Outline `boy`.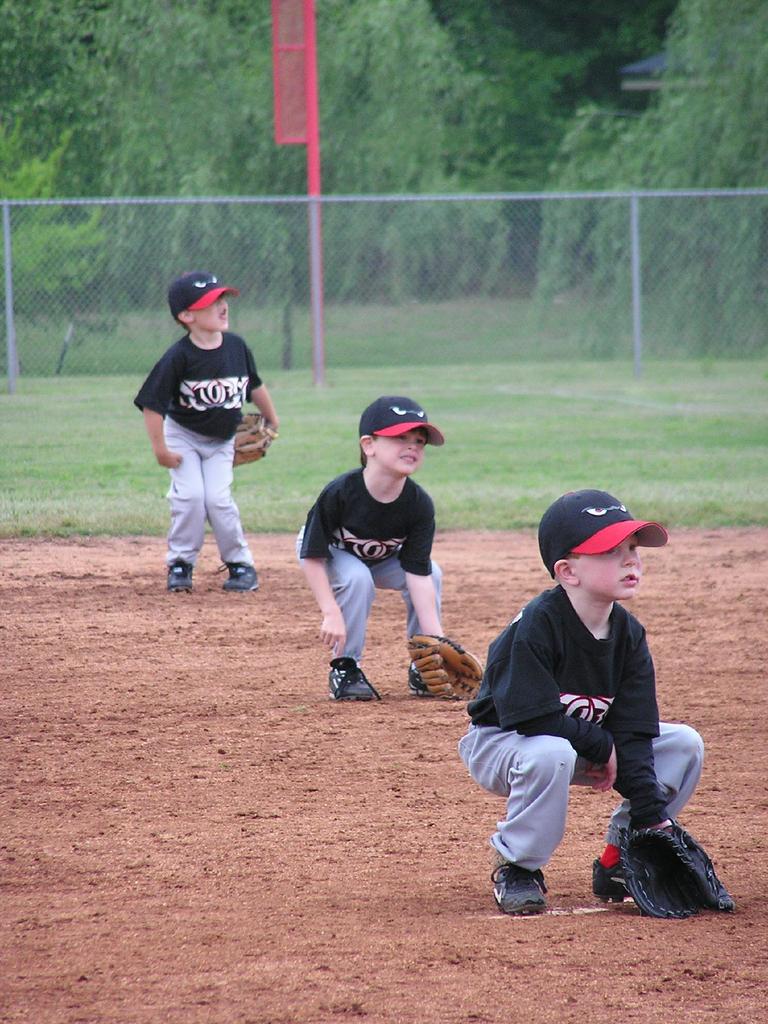
Outline: box(457, 490, 734, 918).
